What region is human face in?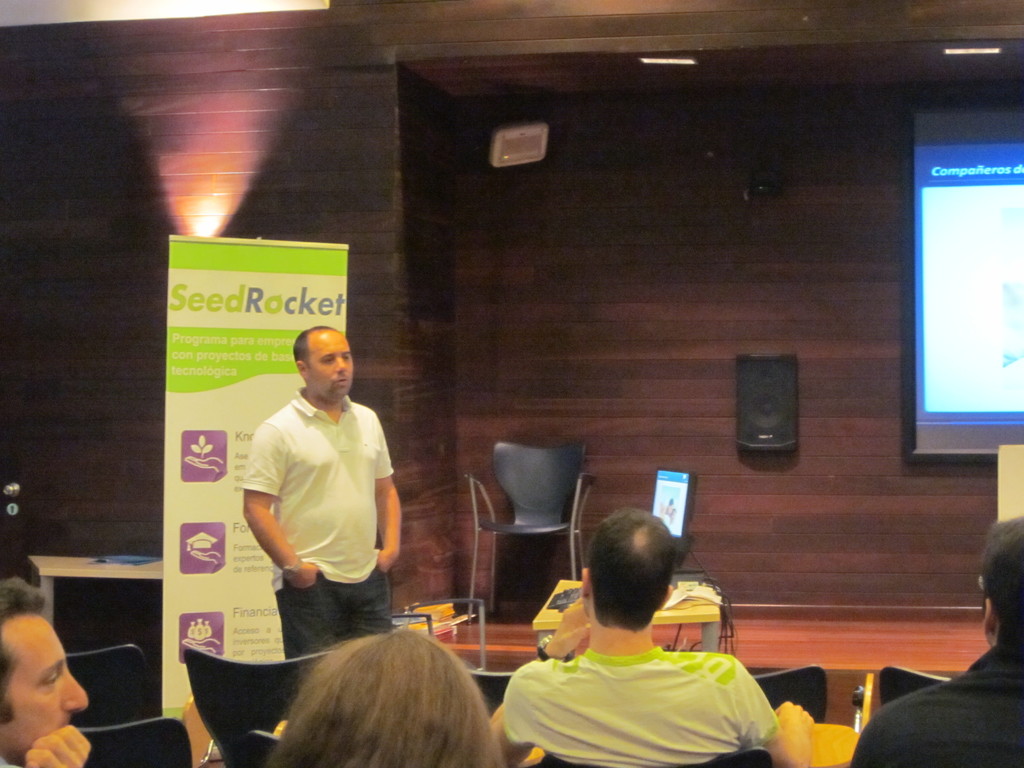
box=[0, 614, 86, 767].
